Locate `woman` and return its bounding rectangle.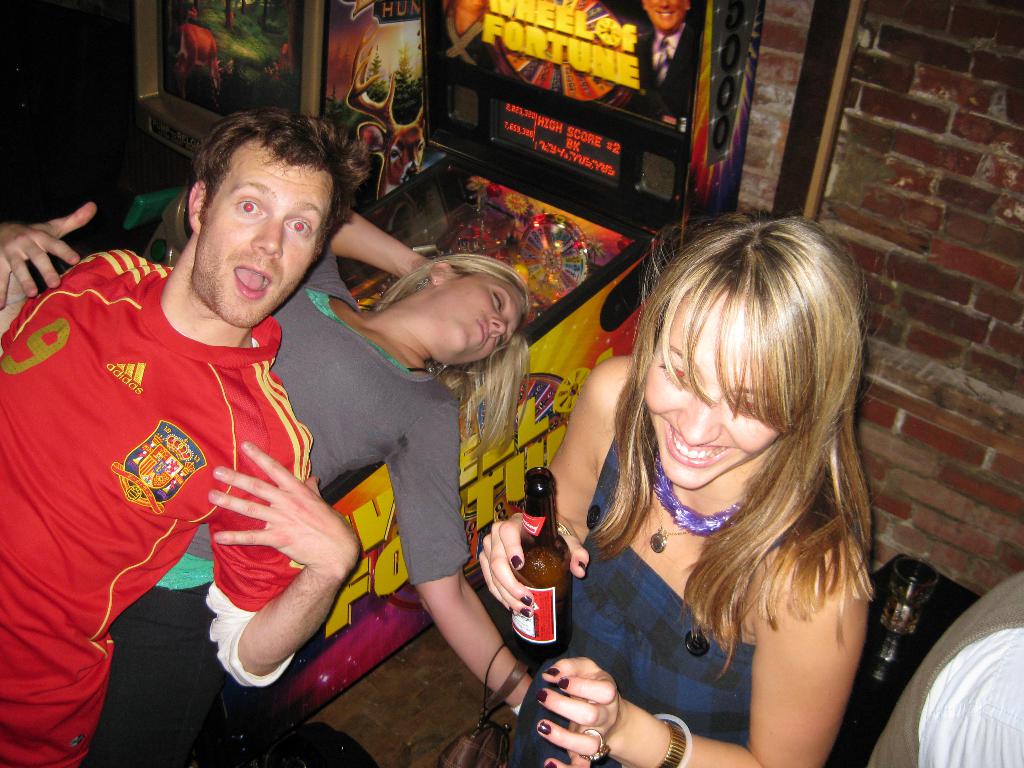
box(145, 206, 563, 737).
